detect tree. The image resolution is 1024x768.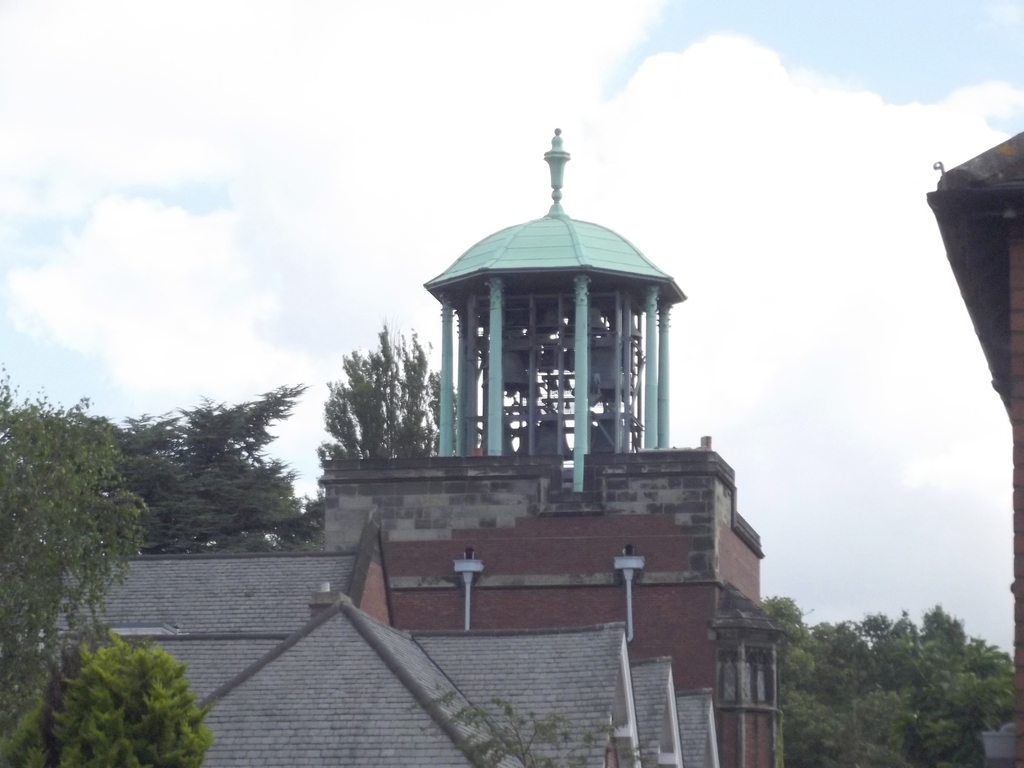
[762,595,1023,767].
